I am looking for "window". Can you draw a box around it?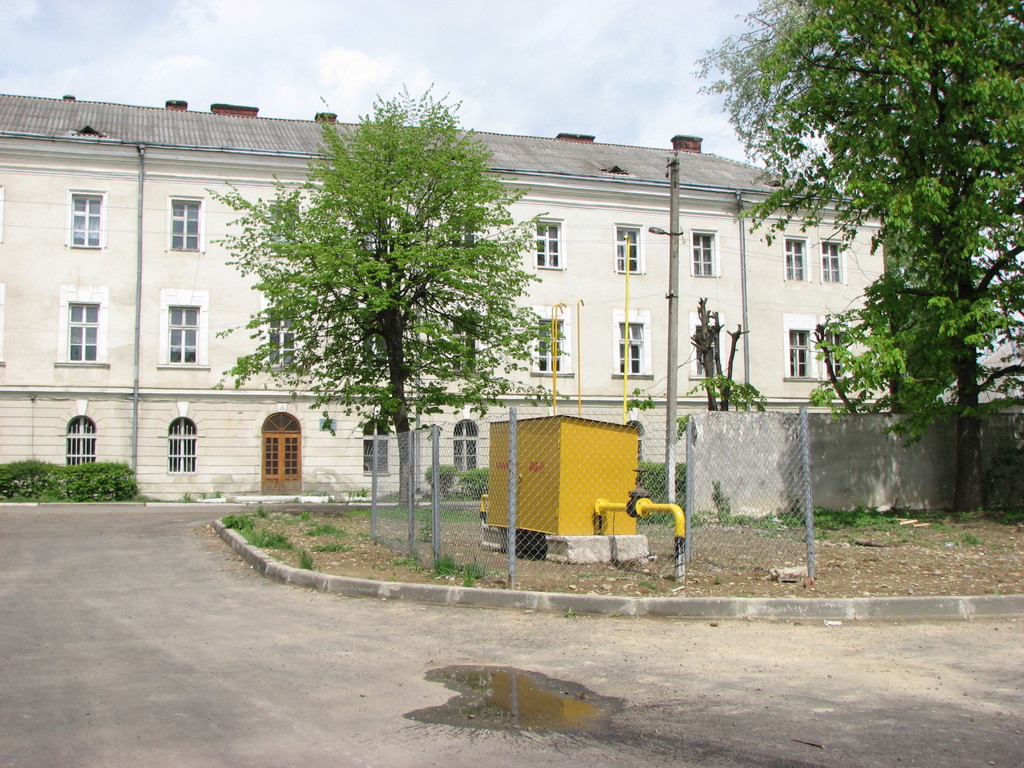
Sure, the bounding box is l=612, t=227, r=639, b=273.
